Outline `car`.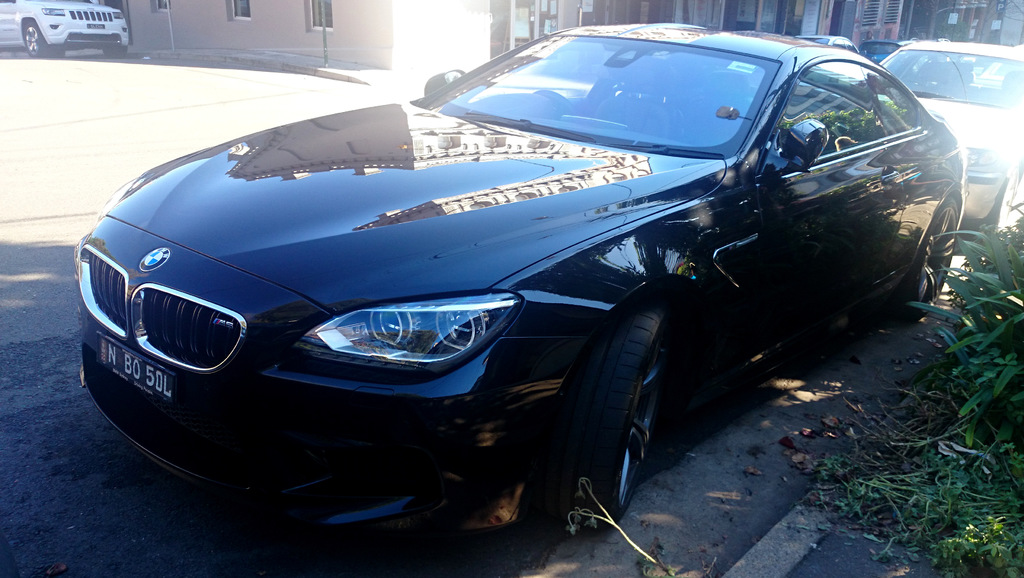
Outline: rect(0, 0, 130, 61).
